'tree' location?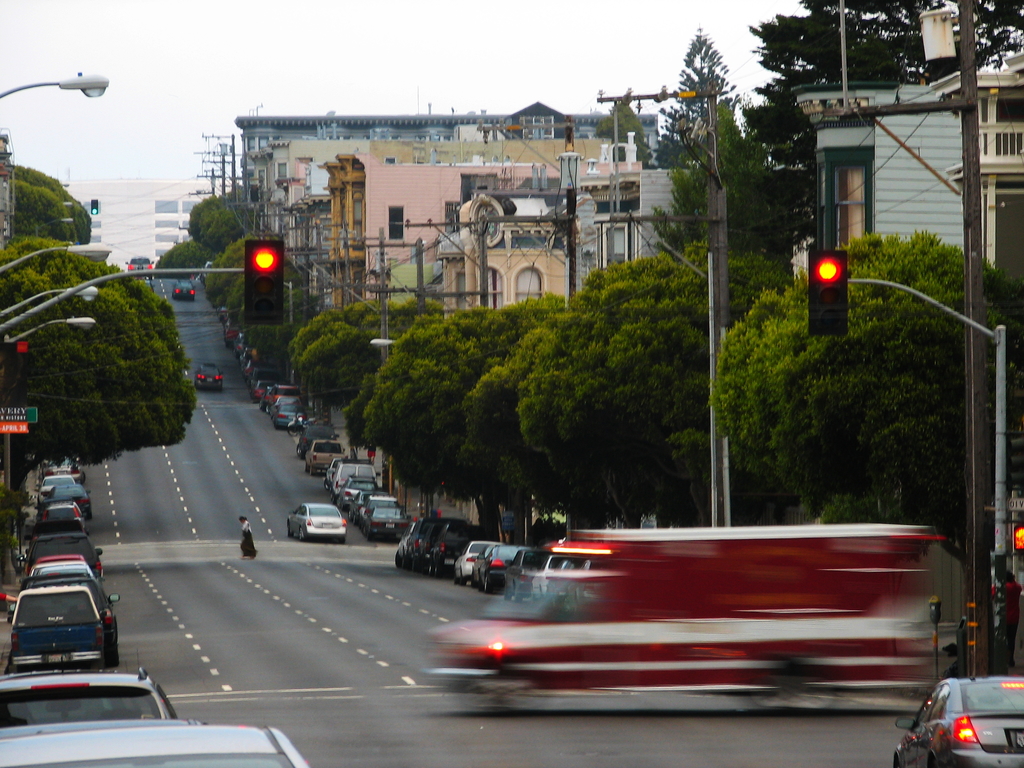
BBox(0, 227, 201, 497)
